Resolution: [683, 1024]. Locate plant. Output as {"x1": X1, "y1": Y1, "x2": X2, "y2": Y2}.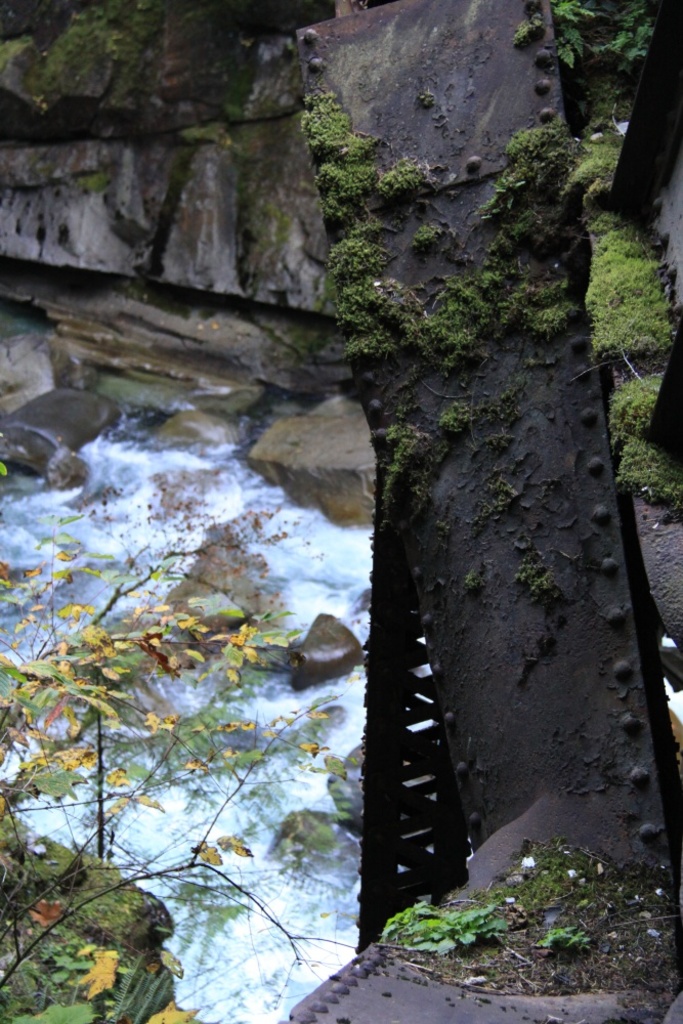
{"x1": 382, "y1": 901, "x2": 512, "y2": 950}.
